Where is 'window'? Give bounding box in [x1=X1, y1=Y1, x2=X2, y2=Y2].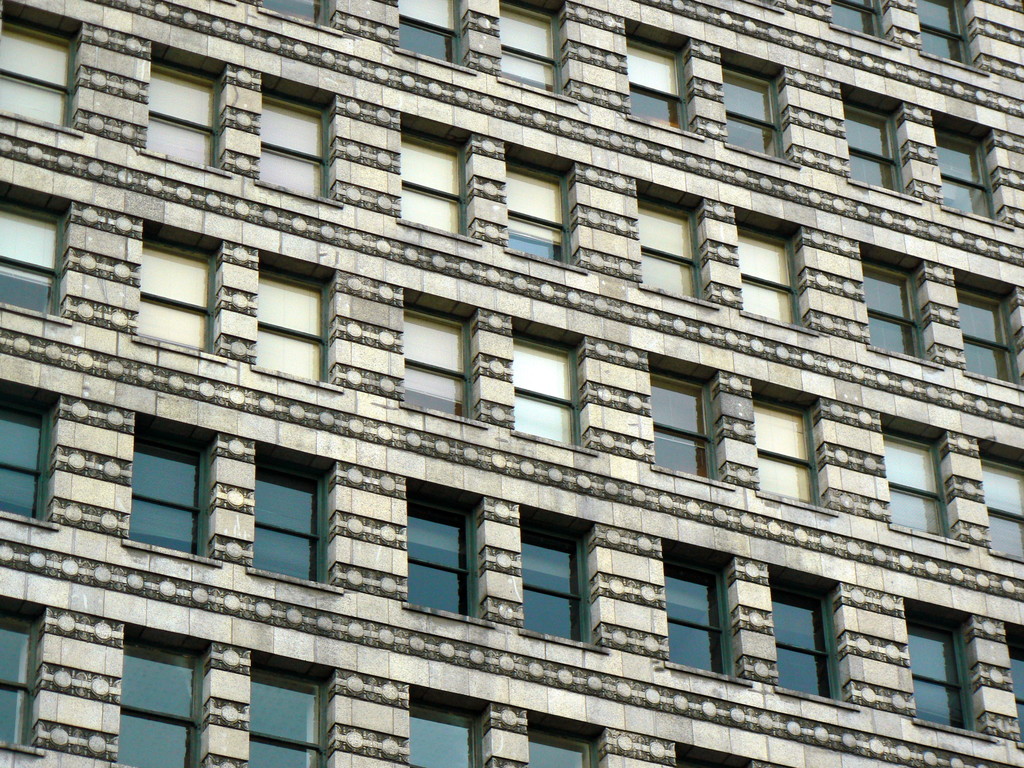
[x1=751, y1=401, x2=813, y2=506].
